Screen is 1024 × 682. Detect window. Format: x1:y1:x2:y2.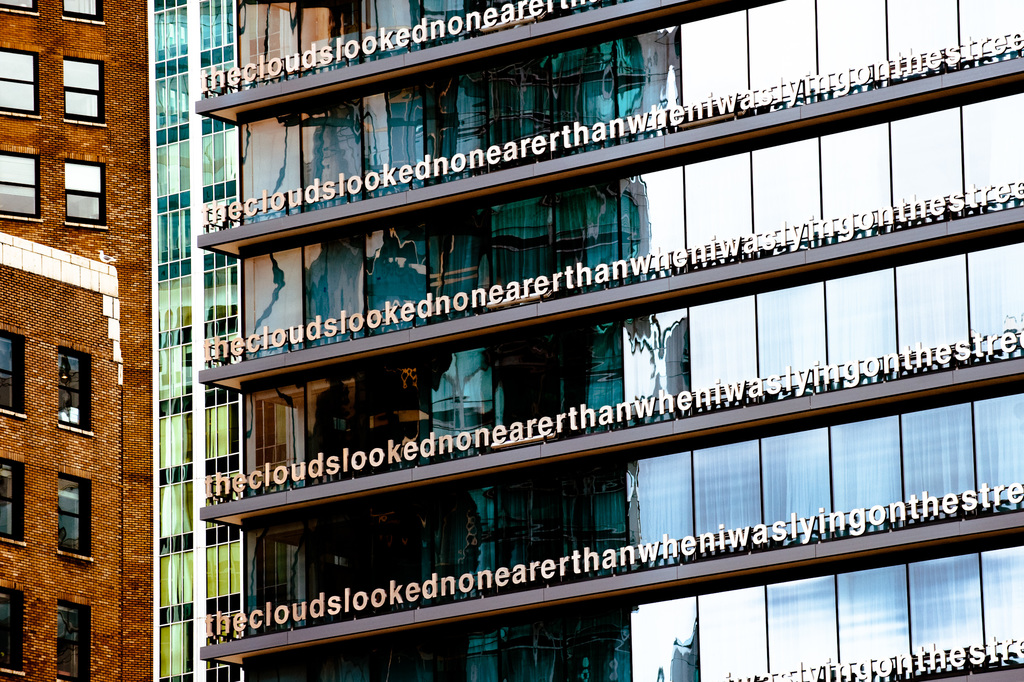
58:156:111:230.
